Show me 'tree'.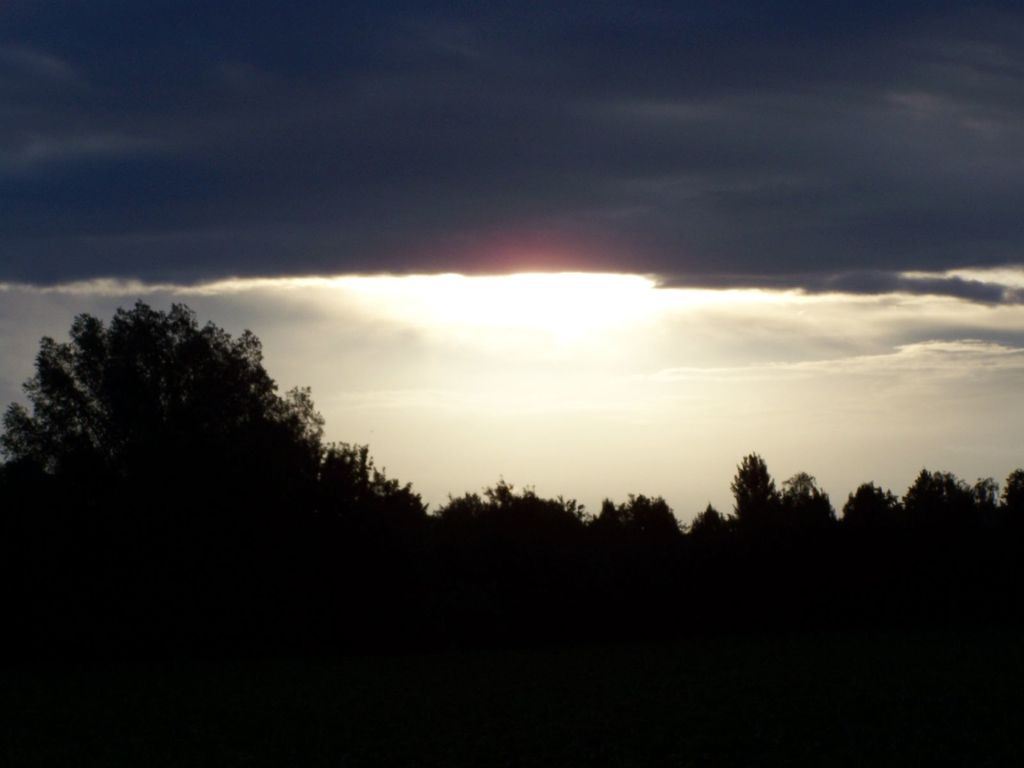
'tree' is here: [0, 294, 333, 525].
